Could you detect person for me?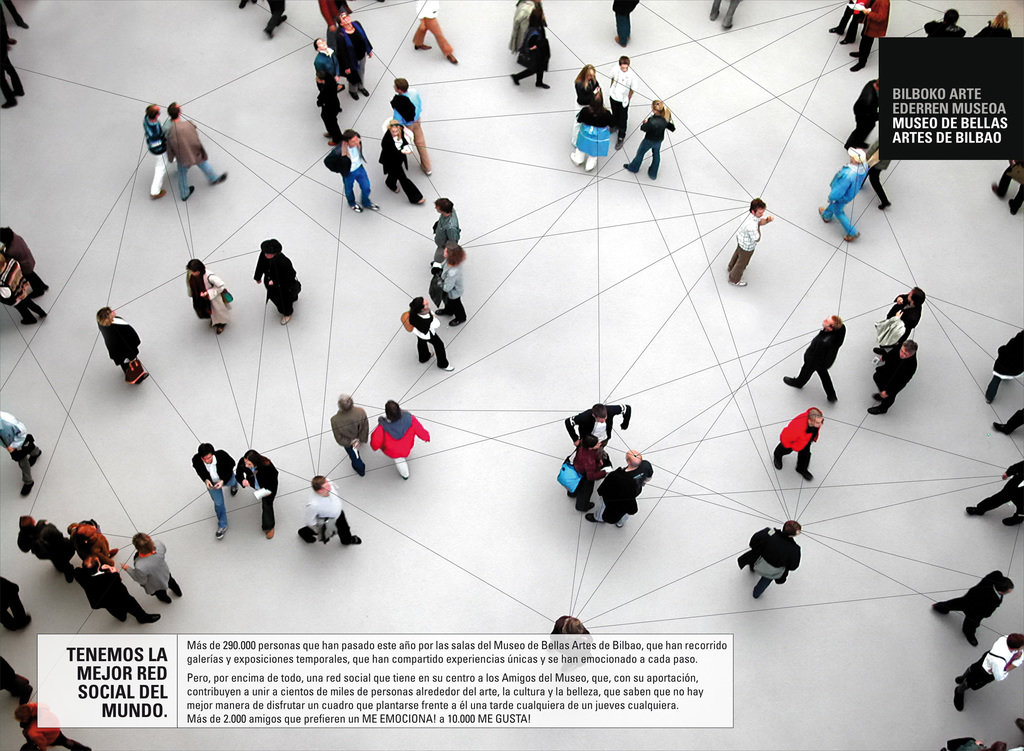
Detection result: bbox=[707, 0, 737, 28].
